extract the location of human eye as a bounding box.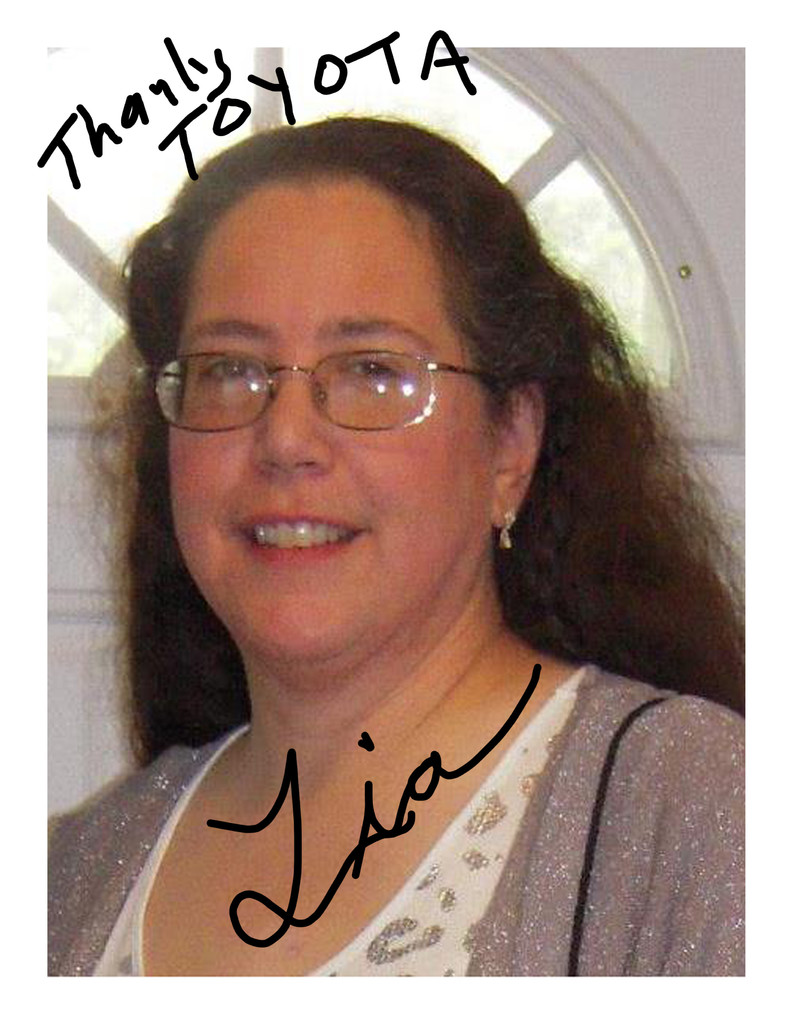
box=[192, 350, 273, 387].
